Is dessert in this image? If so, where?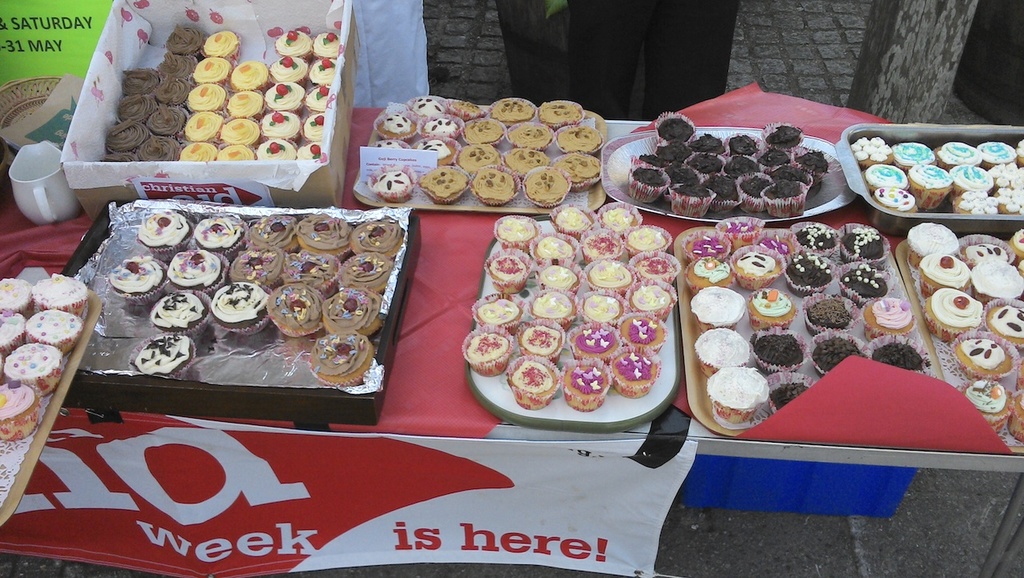
Yes, at crop(278, 29, 311, 62).
